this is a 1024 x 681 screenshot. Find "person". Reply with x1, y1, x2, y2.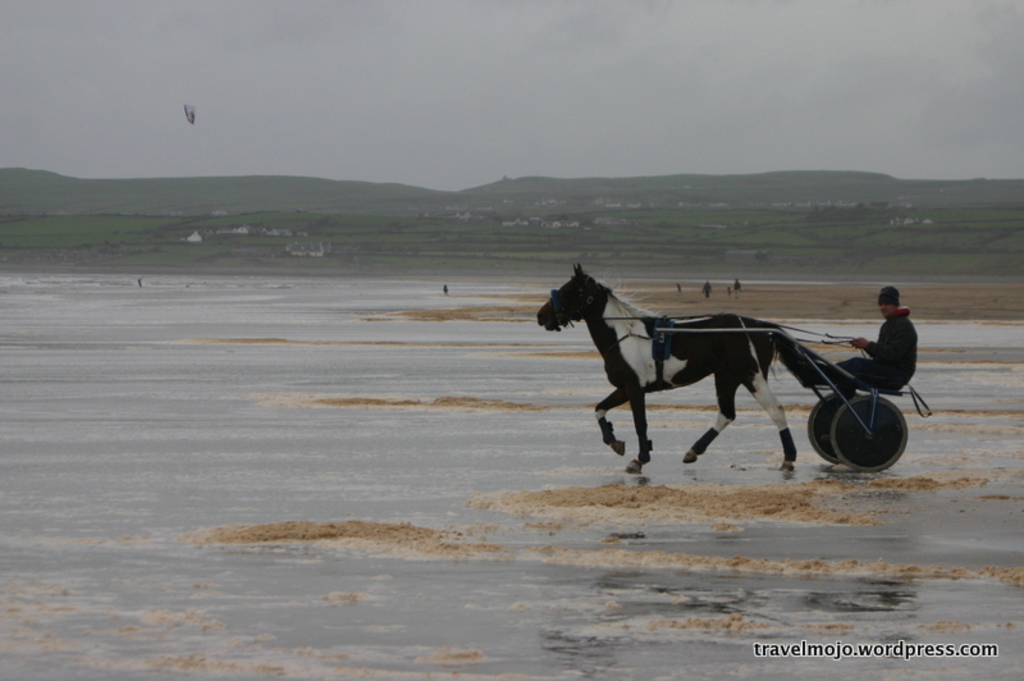
701, 278, 716, 297.
